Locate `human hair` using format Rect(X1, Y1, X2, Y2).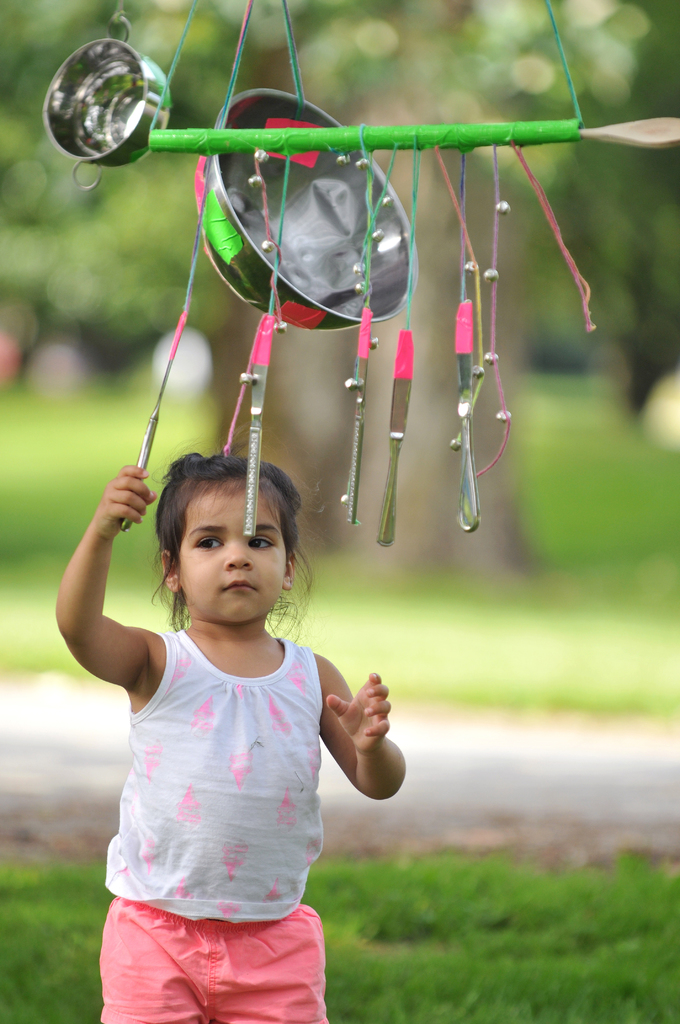
Rect(135, 444, 302, 639).
